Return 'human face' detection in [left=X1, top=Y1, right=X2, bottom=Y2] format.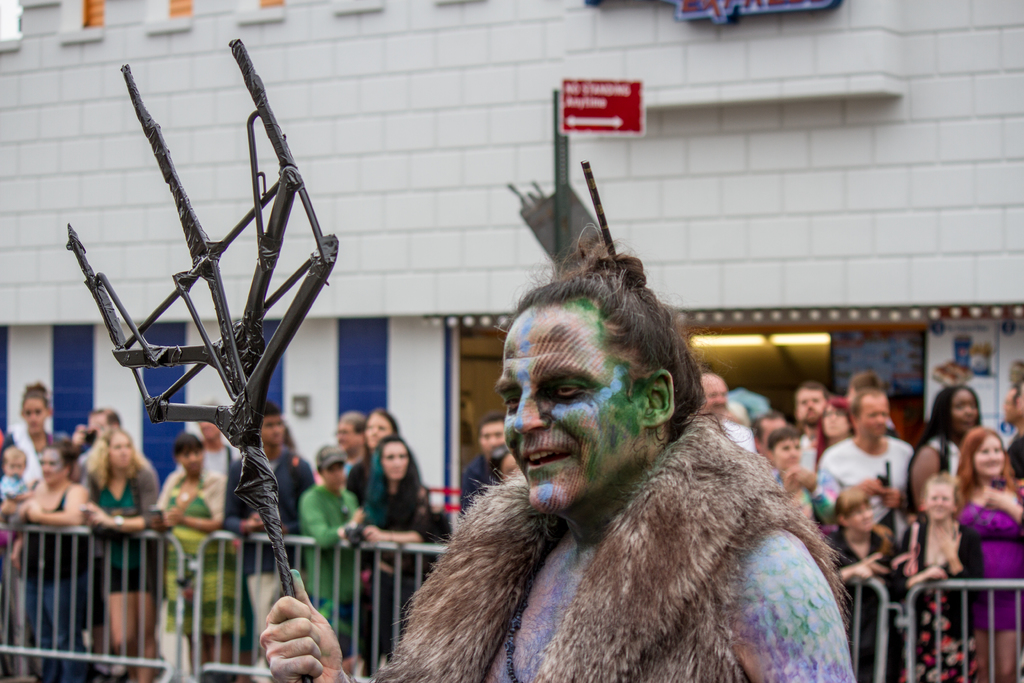
[left=336, top=422, right=355, bottom=448].
